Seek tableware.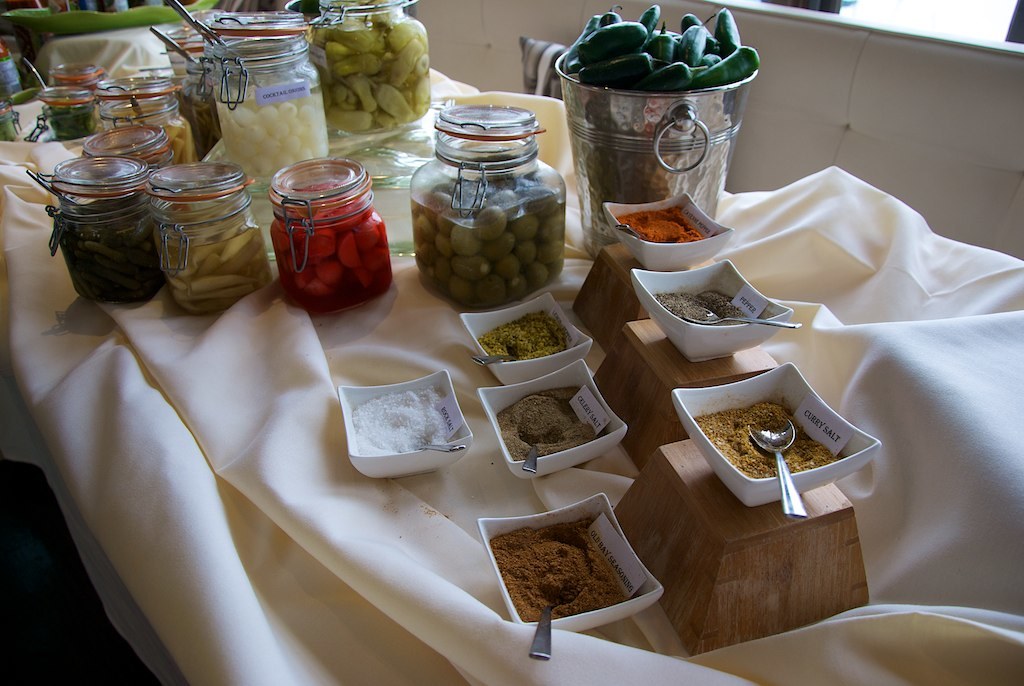
[521, 437, 539, 474].
